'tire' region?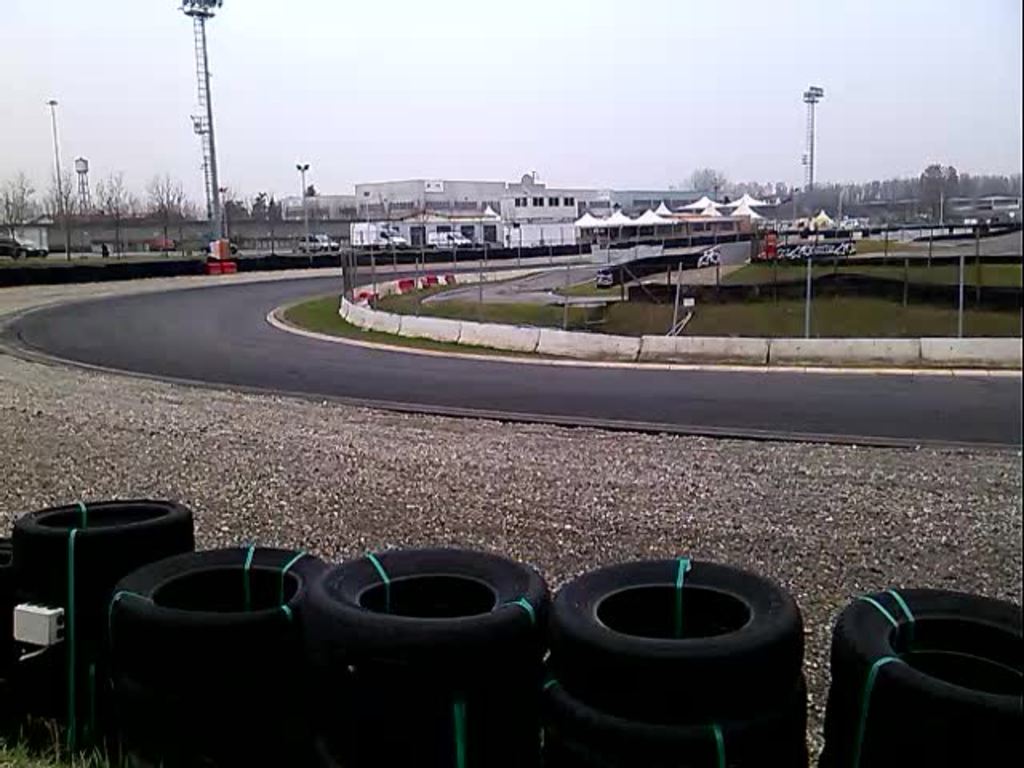
(549, 554, 797, 763)
